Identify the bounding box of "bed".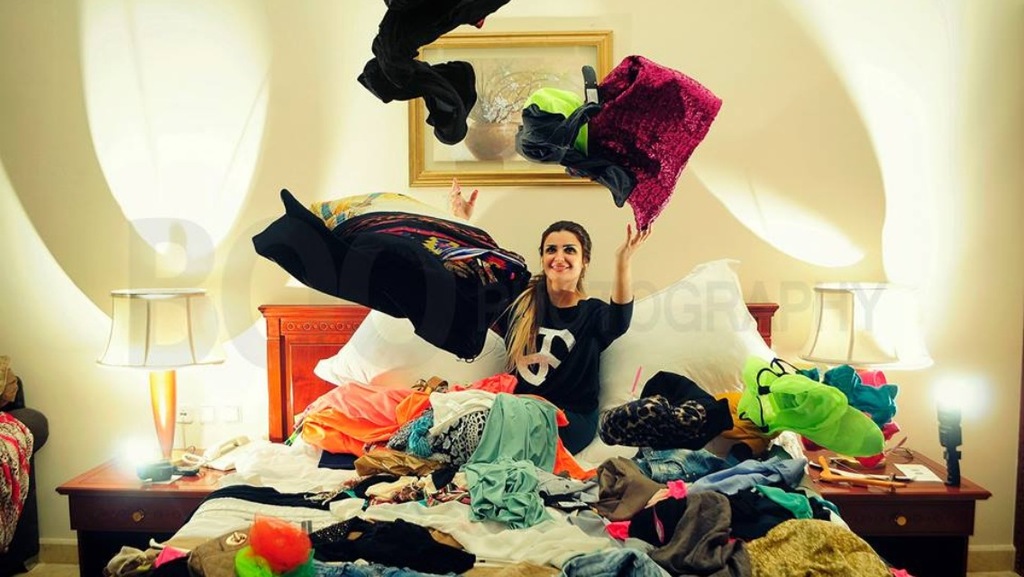
x1=119 y1=252 x2=914 y2=576.
